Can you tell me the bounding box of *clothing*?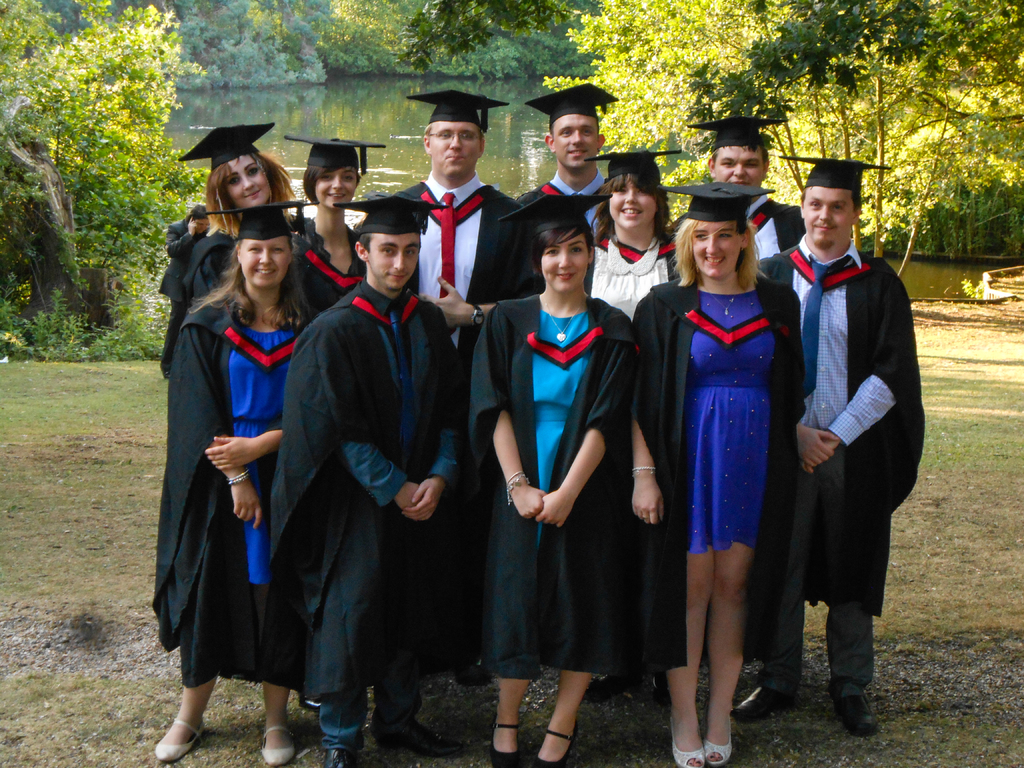
crop(182, 225, 323, 312).
